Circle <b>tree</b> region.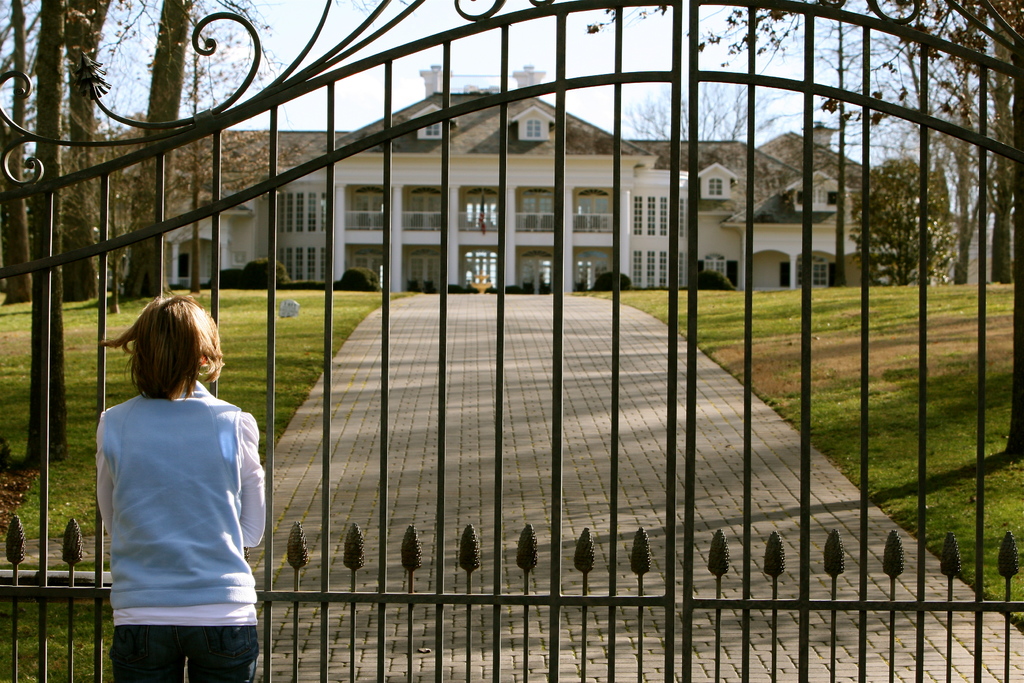
Region: [588, 0, 1023, 280].
